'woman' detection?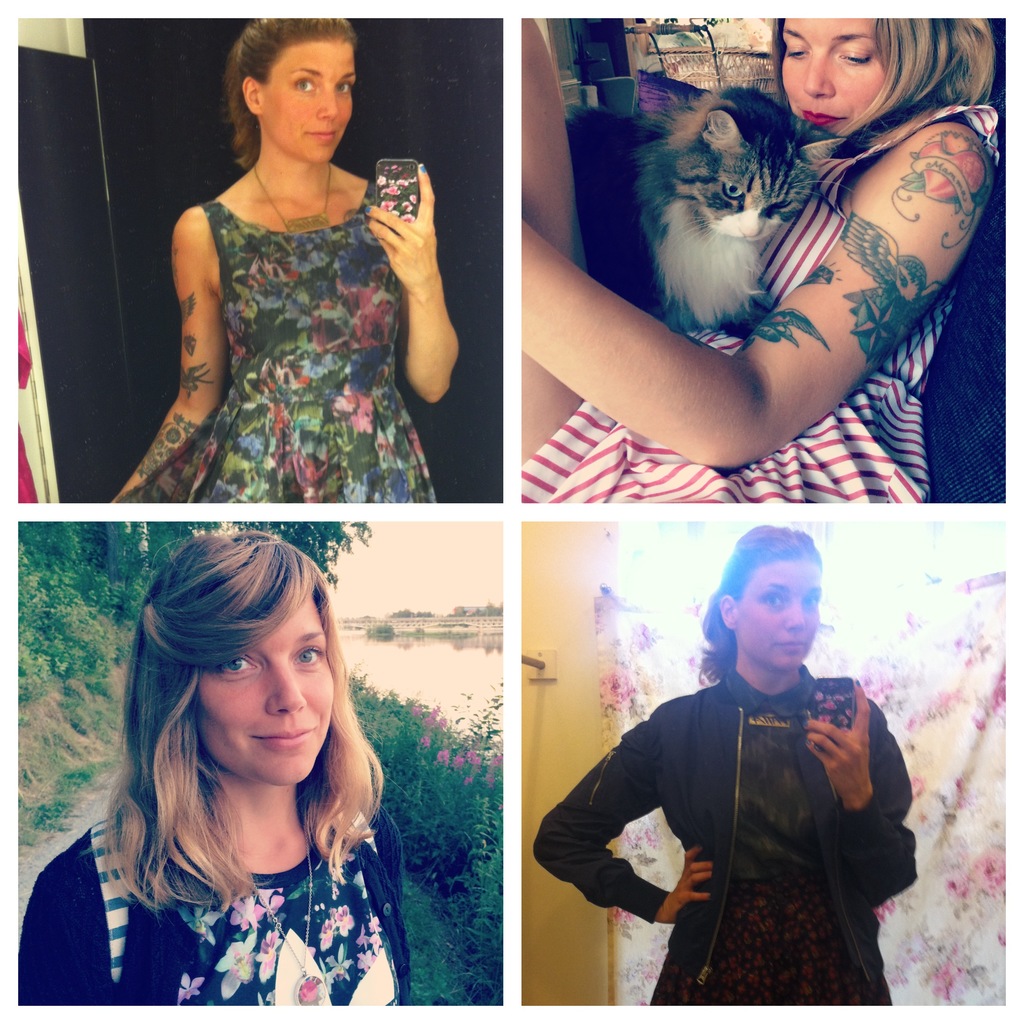
(534,525,922,1006)
